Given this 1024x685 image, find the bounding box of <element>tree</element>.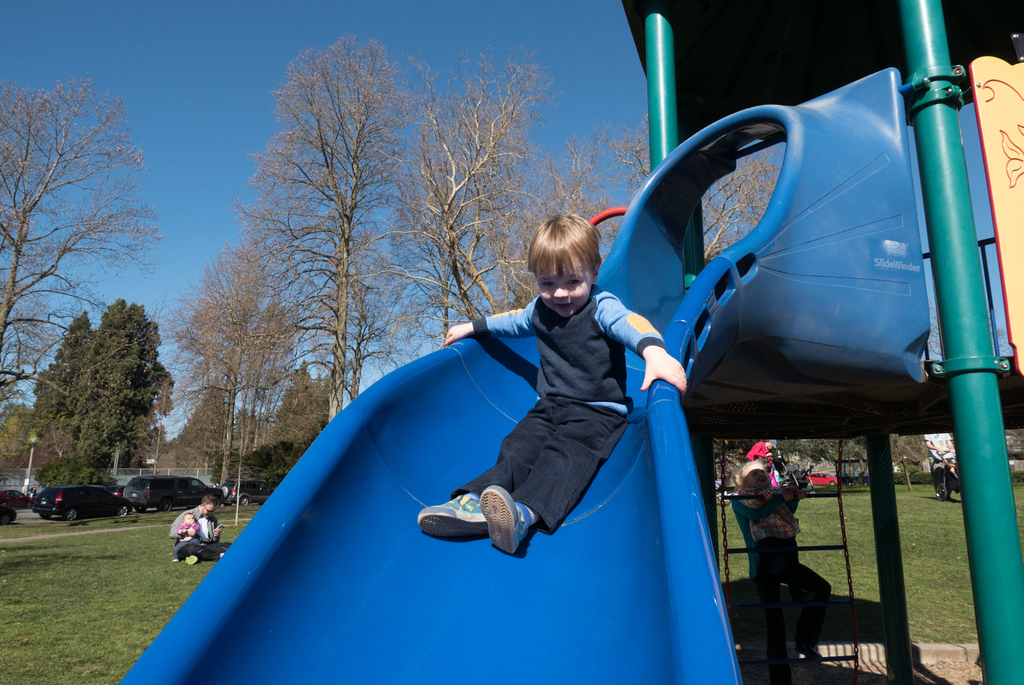
select_region(769, 437, 938, 481).
